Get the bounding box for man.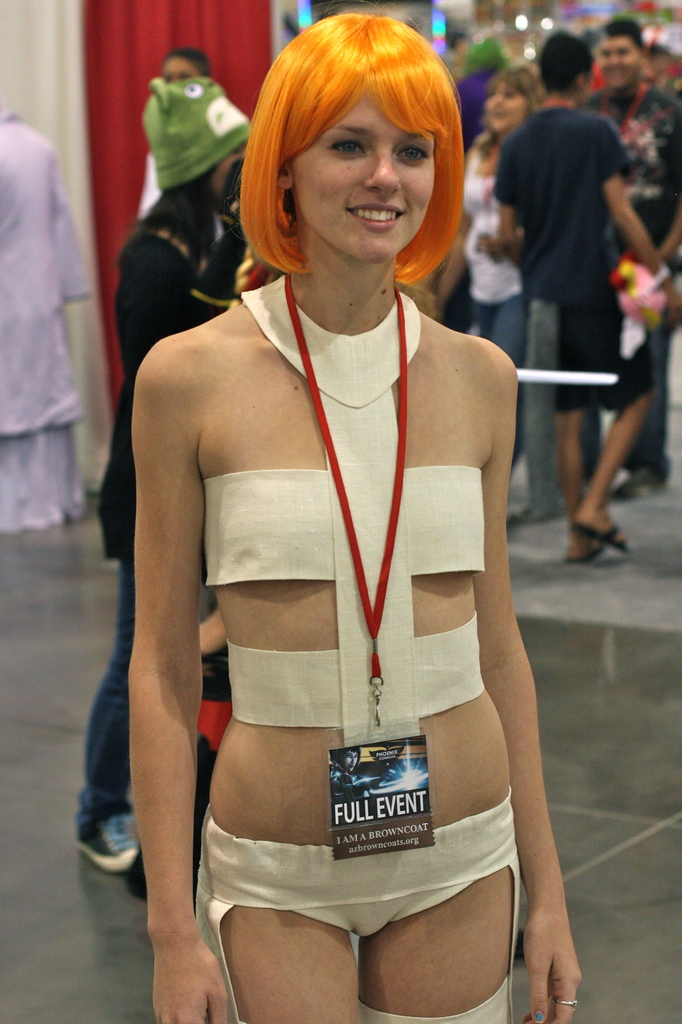
select_region(491, 30, 662, 557).
